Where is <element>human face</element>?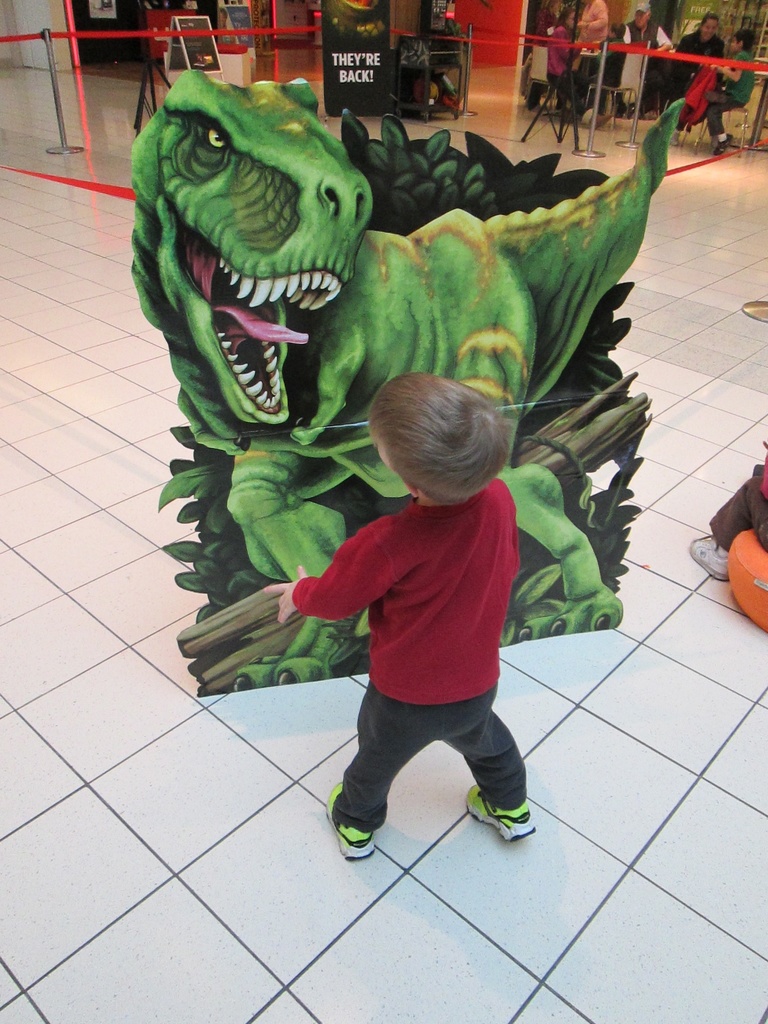
rect(636, 9, 650, 27).
